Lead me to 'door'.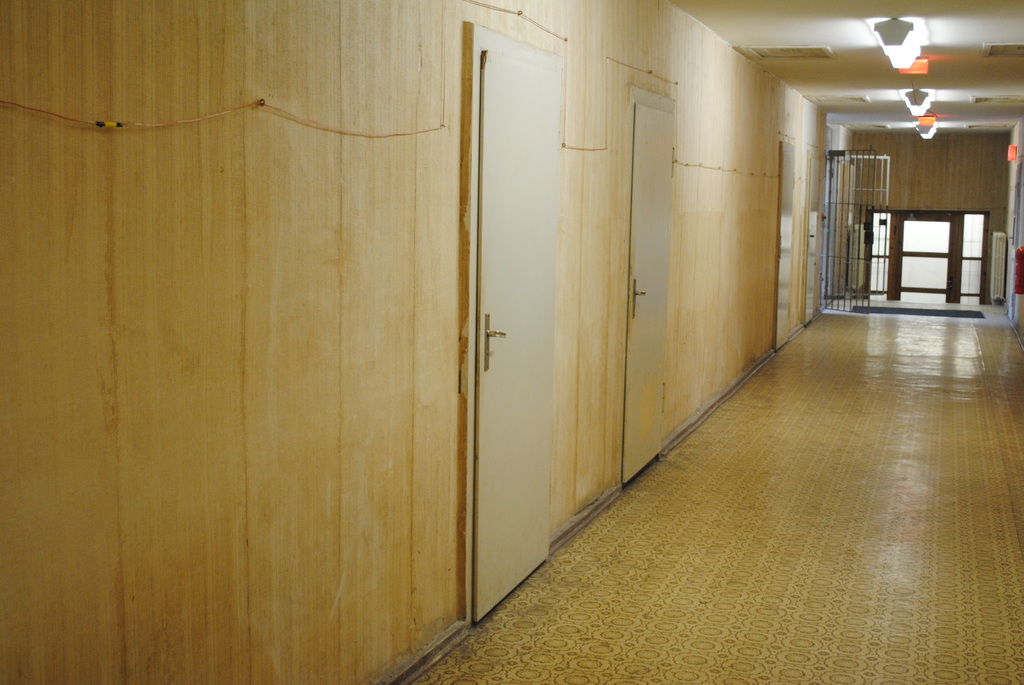
Lead to left=804, top=157, right=822, bottom=327.
